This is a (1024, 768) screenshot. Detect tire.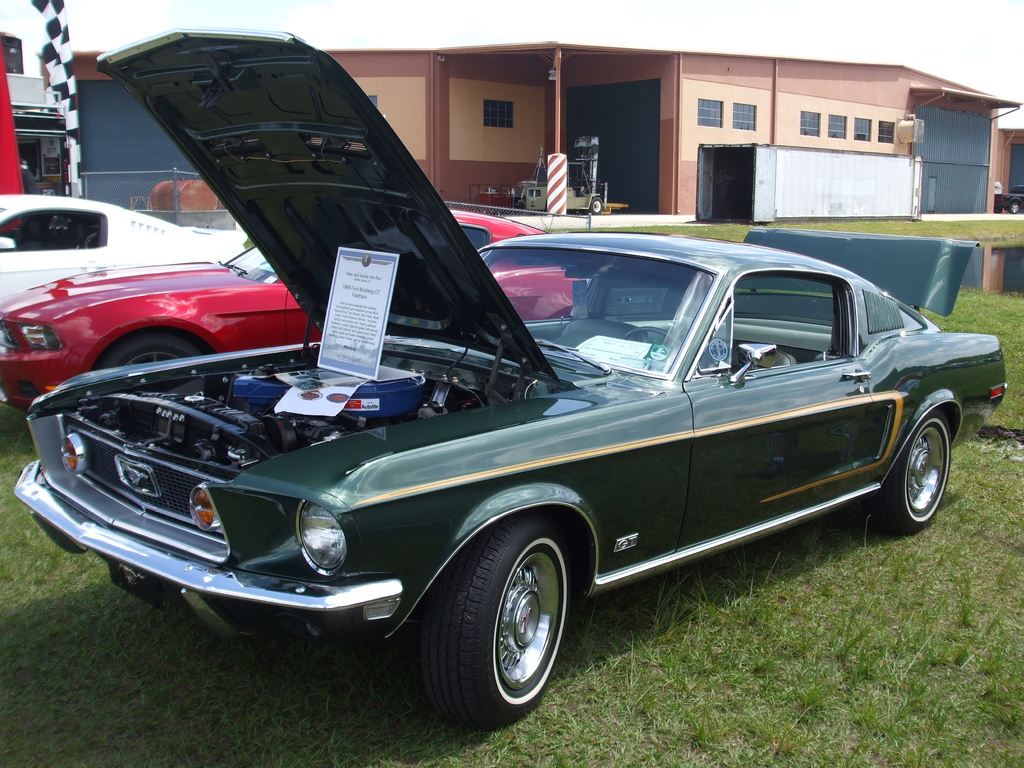
(left=884, top=410, right=955, bottom=531).
